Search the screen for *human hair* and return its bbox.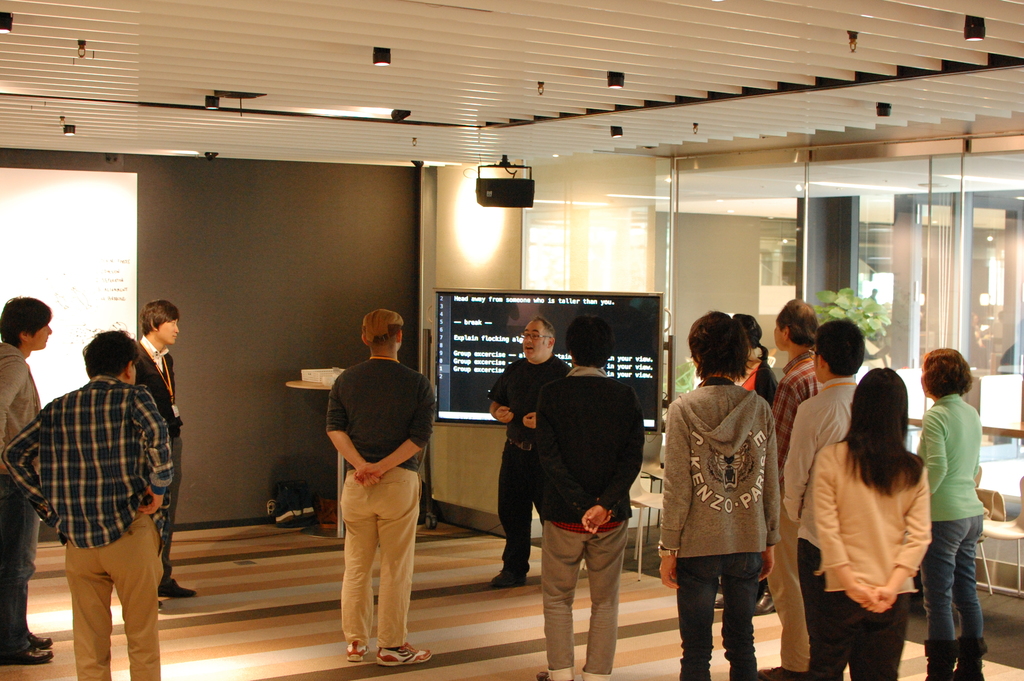
Found: 0:294:54:350.
